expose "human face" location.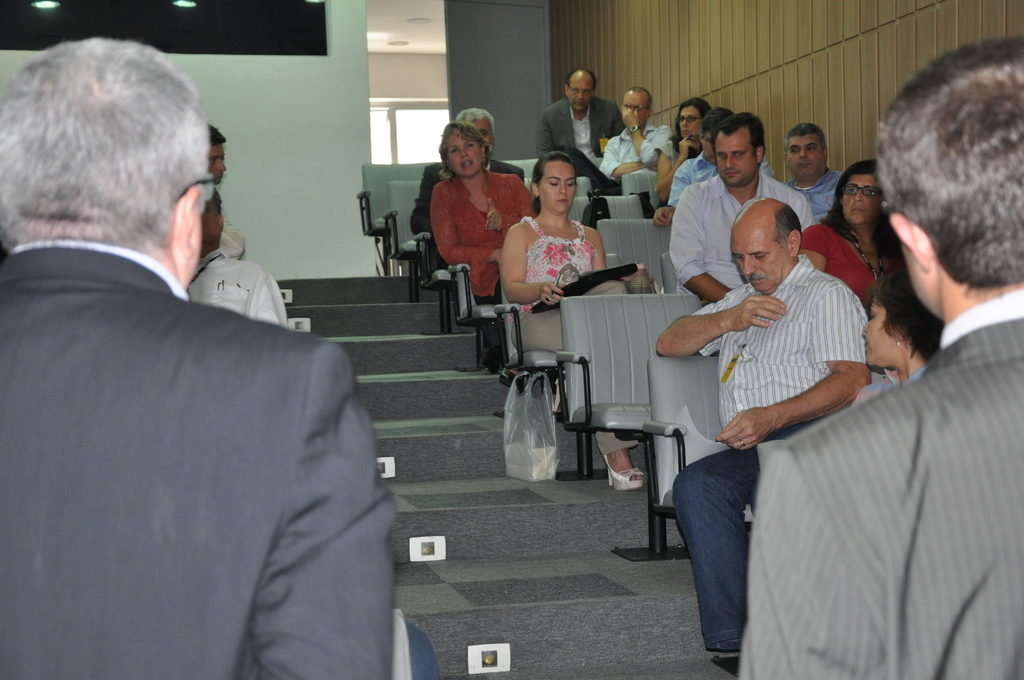
Exposed at x1=676 y1=109 x2=701 y2=145.
